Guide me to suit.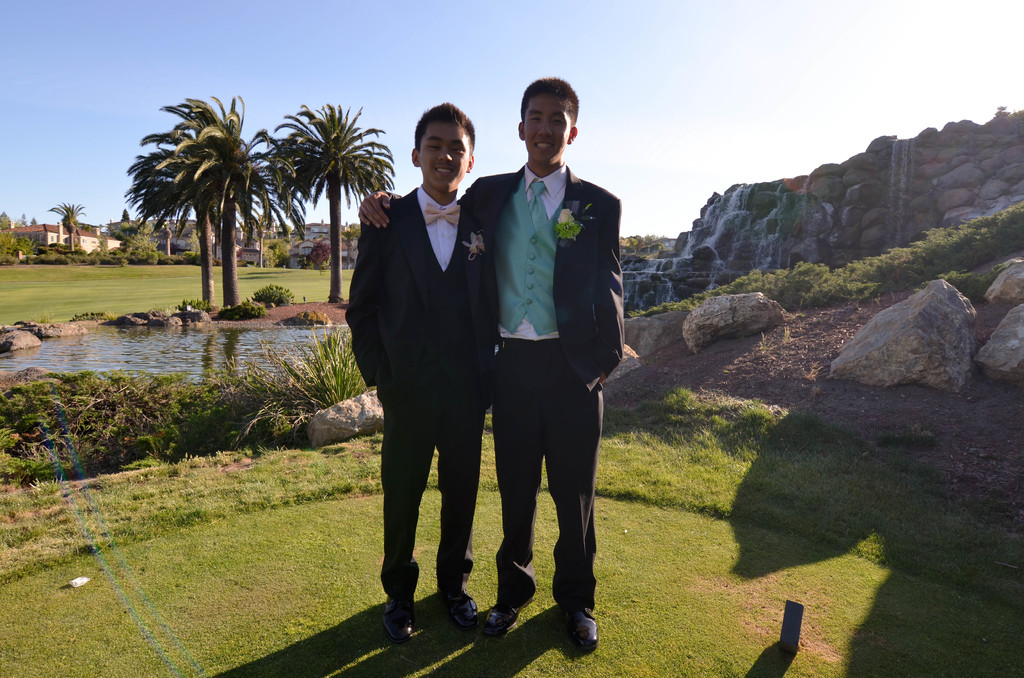
Guidance: l=343, t=108, r=498, b=636.
